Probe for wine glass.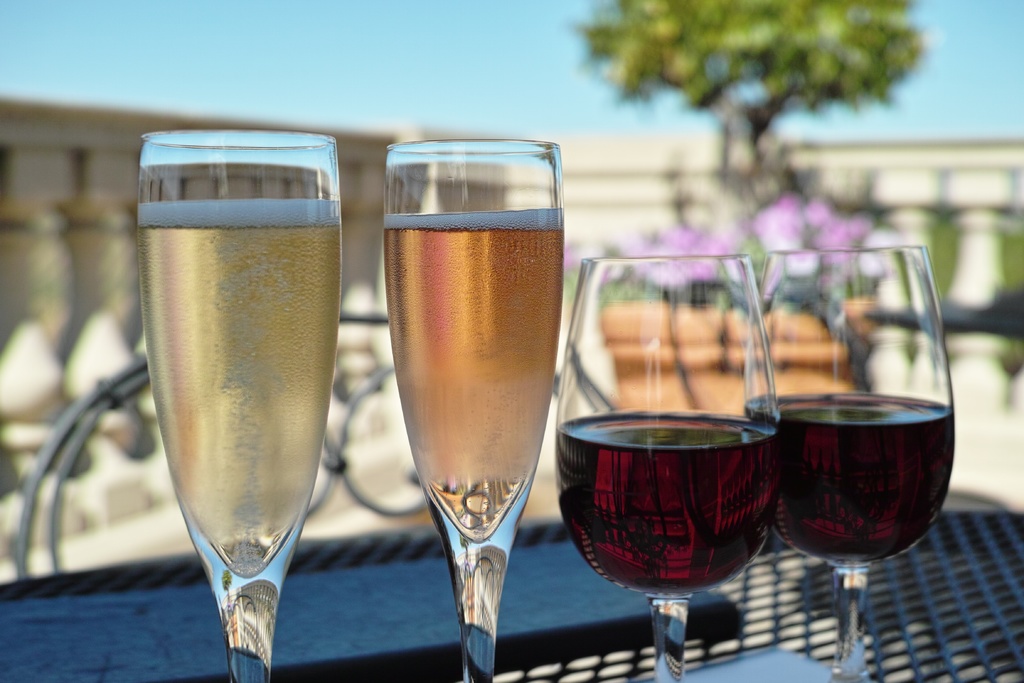
Probe result: x1=556, y1=251, x2=781, y2=682.
